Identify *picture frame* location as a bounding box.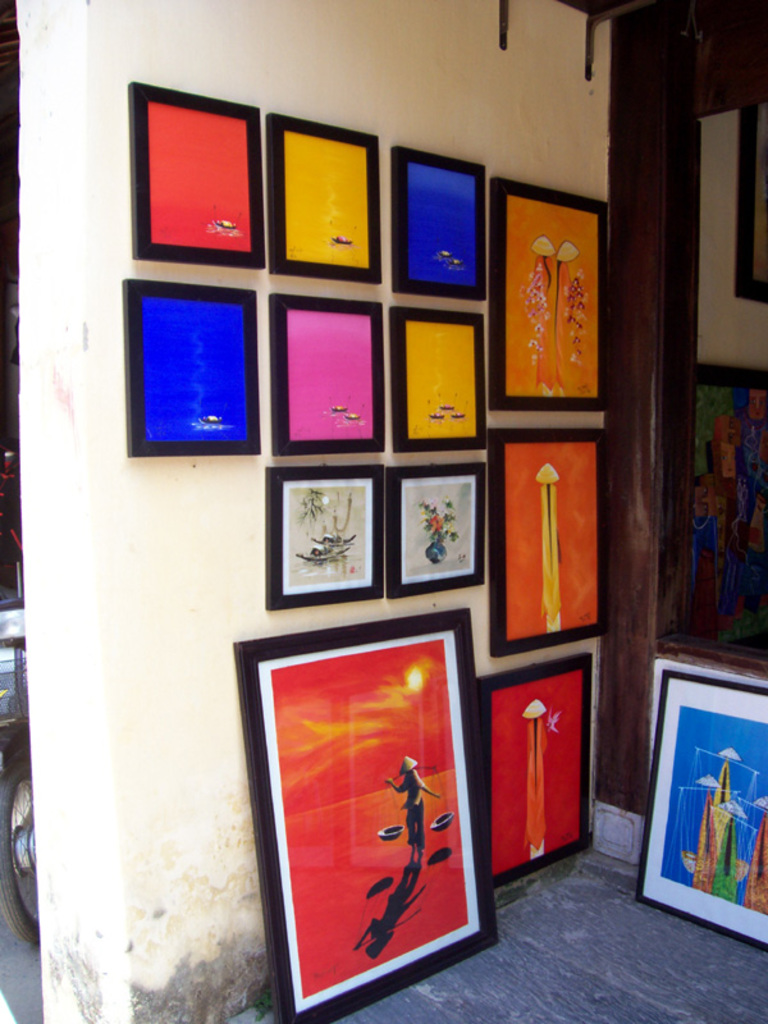
389:305:485:451.
